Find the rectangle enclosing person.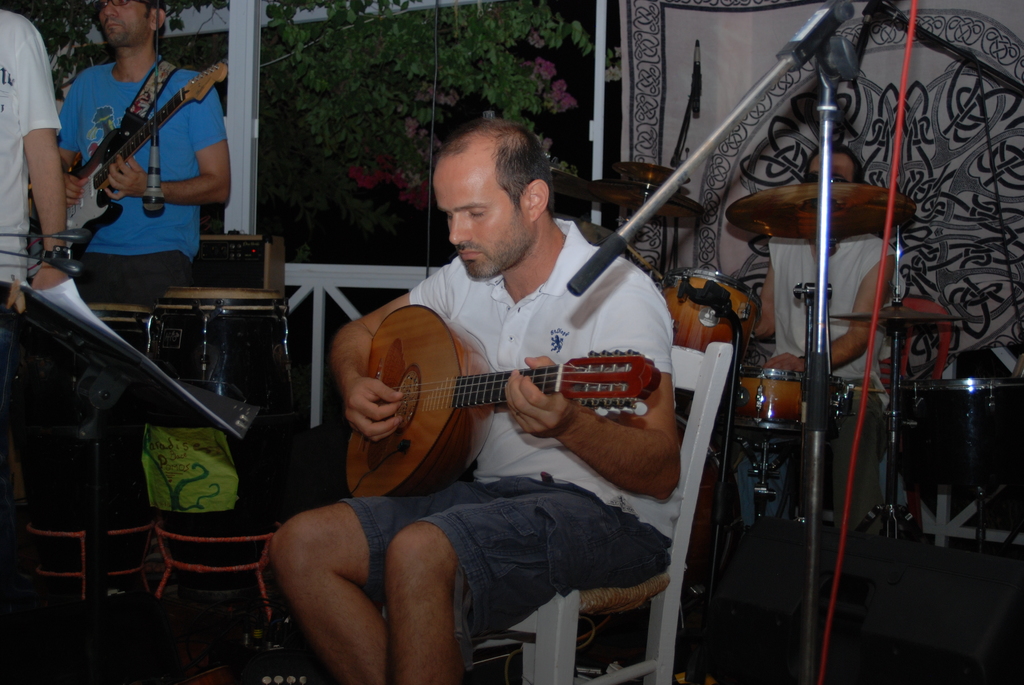
box=[52, 3, 209, 312].
